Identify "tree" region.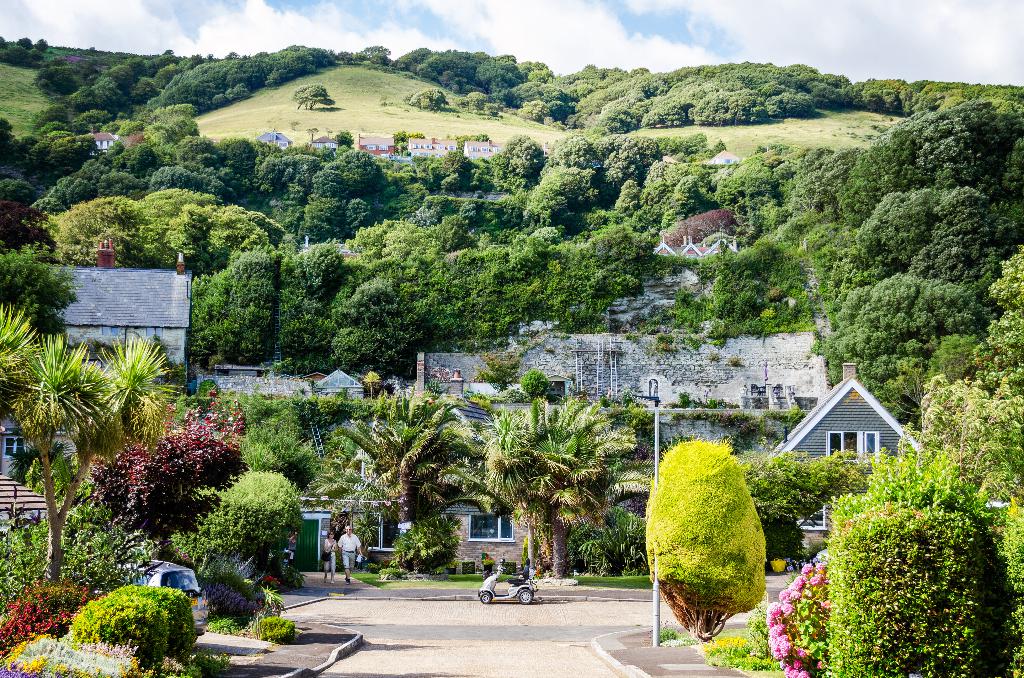
Region: <region>92, 411, 269, 542</region>.
